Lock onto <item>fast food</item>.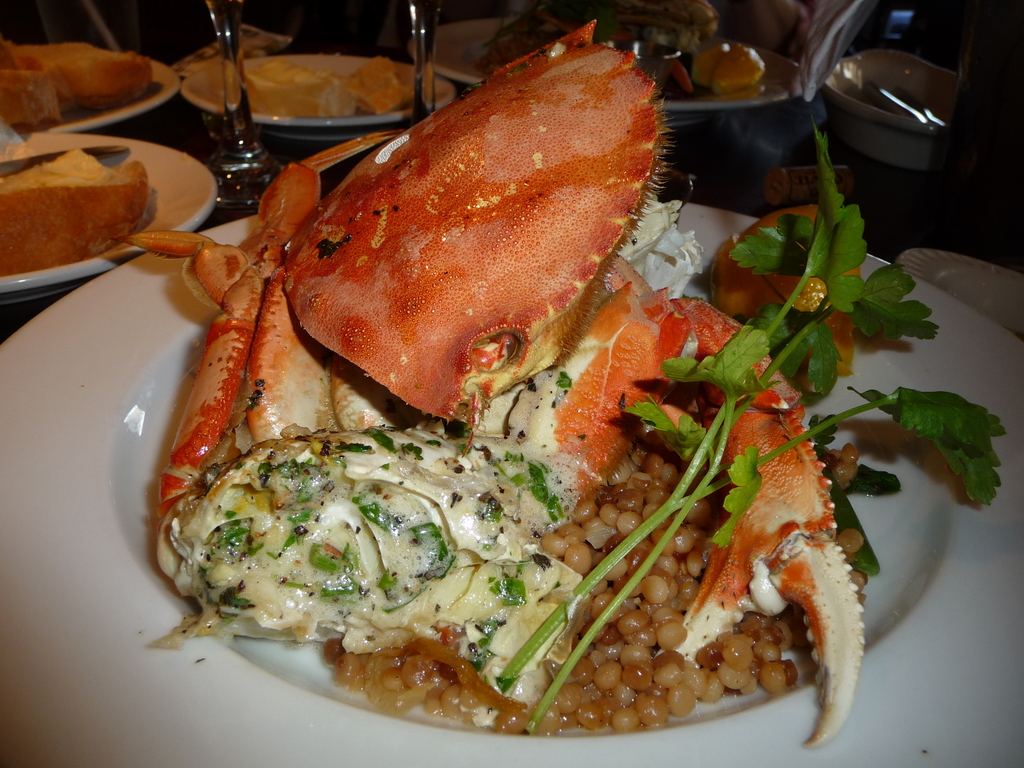
Locked: bbox=(0, 143, 144, 283).
